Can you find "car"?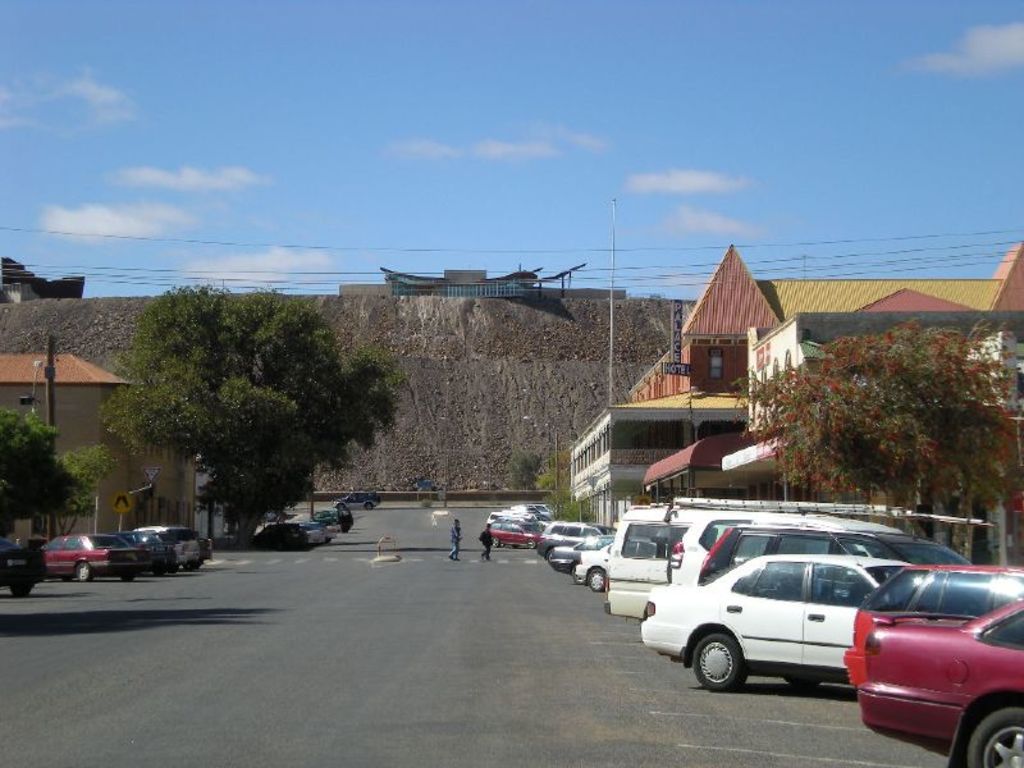
Yes, bounding box: Rect(842, 570, 1023, 685).
